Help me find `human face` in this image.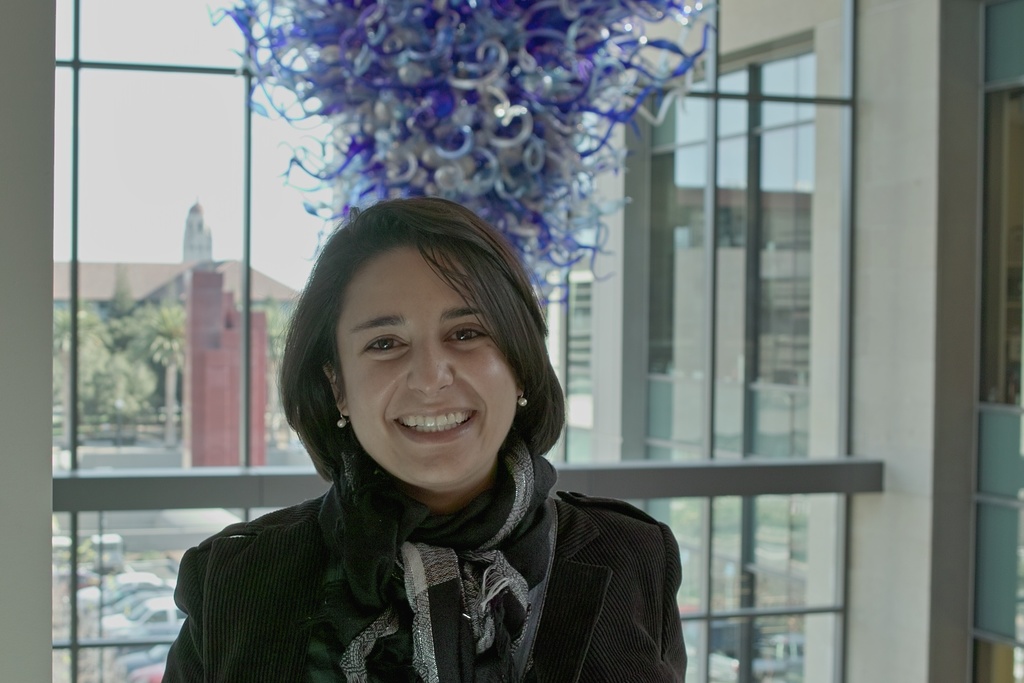
Found it: {"x1": 334, "y1": 241, "x2": 518, "y2": 488}.
